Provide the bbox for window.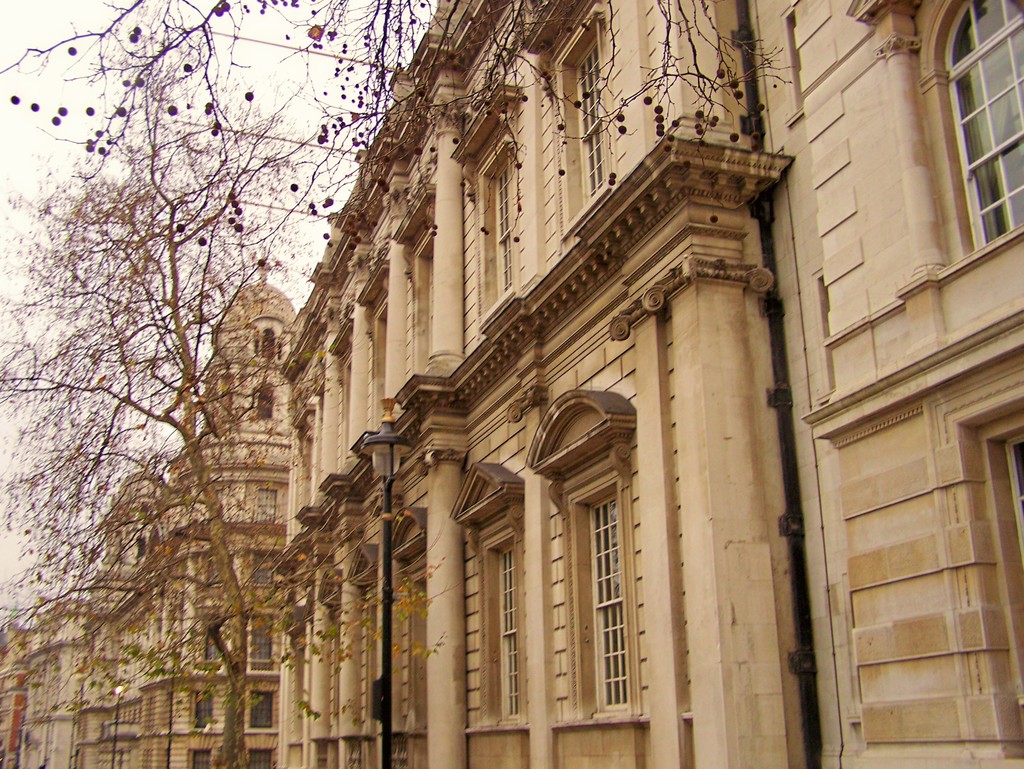
pyautogui.locateOnScreen(248, 615, 270, 670).
